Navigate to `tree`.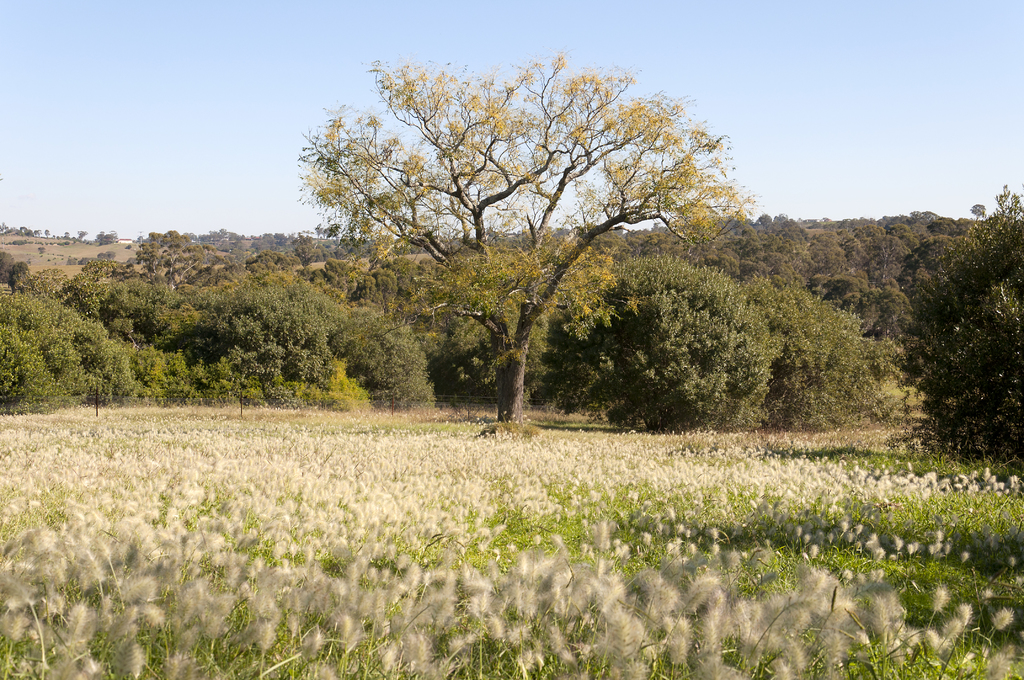
Navigation target: 61:260:124:314.
